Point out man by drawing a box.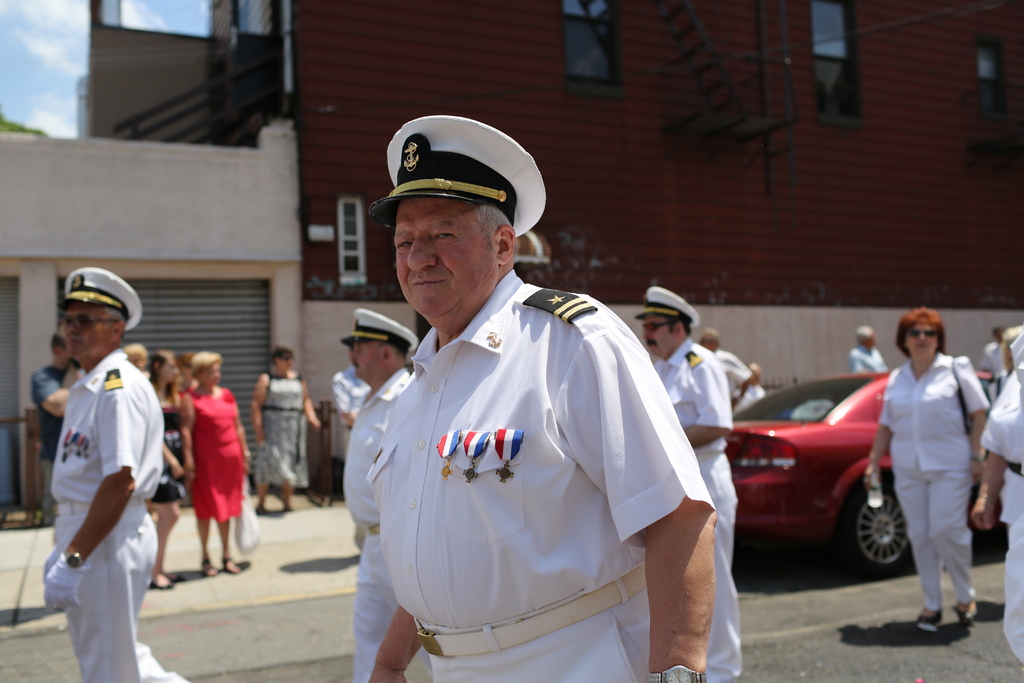
box=[346, 289, 404, 682].
